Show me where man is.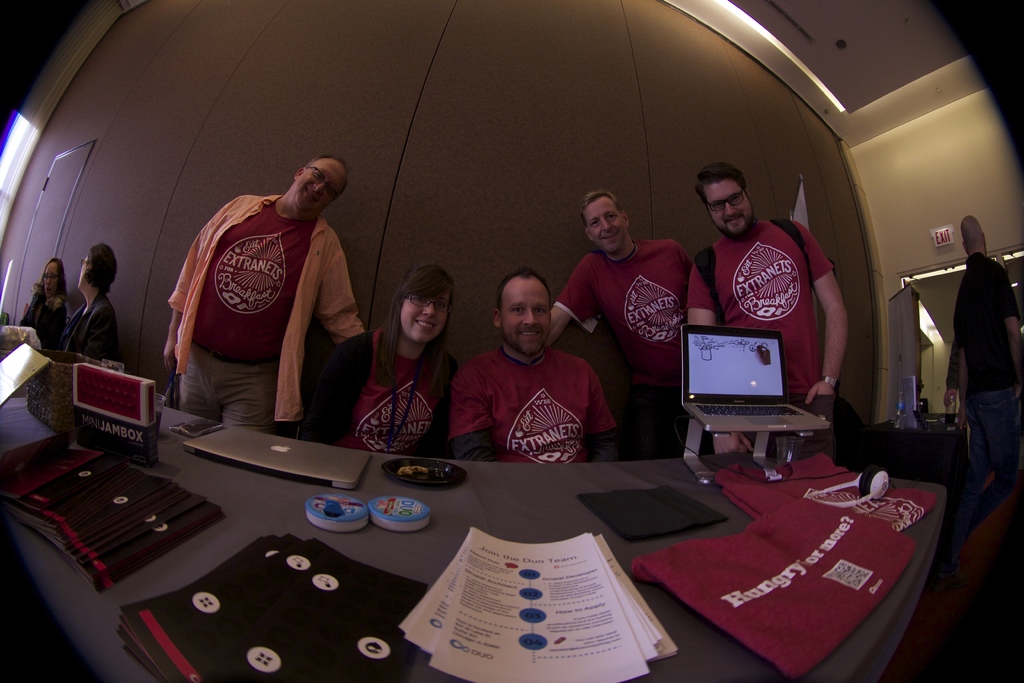
man is at box=[689, 161, 843, 459].
